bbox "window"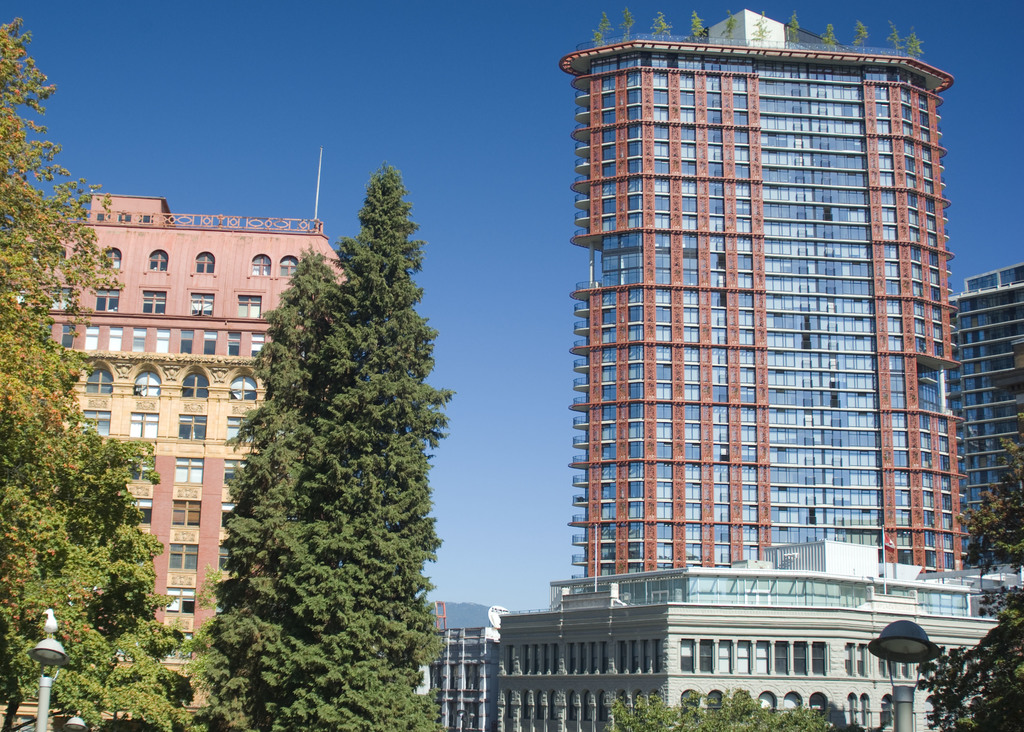
select_region(279, 251, 299, 273)
